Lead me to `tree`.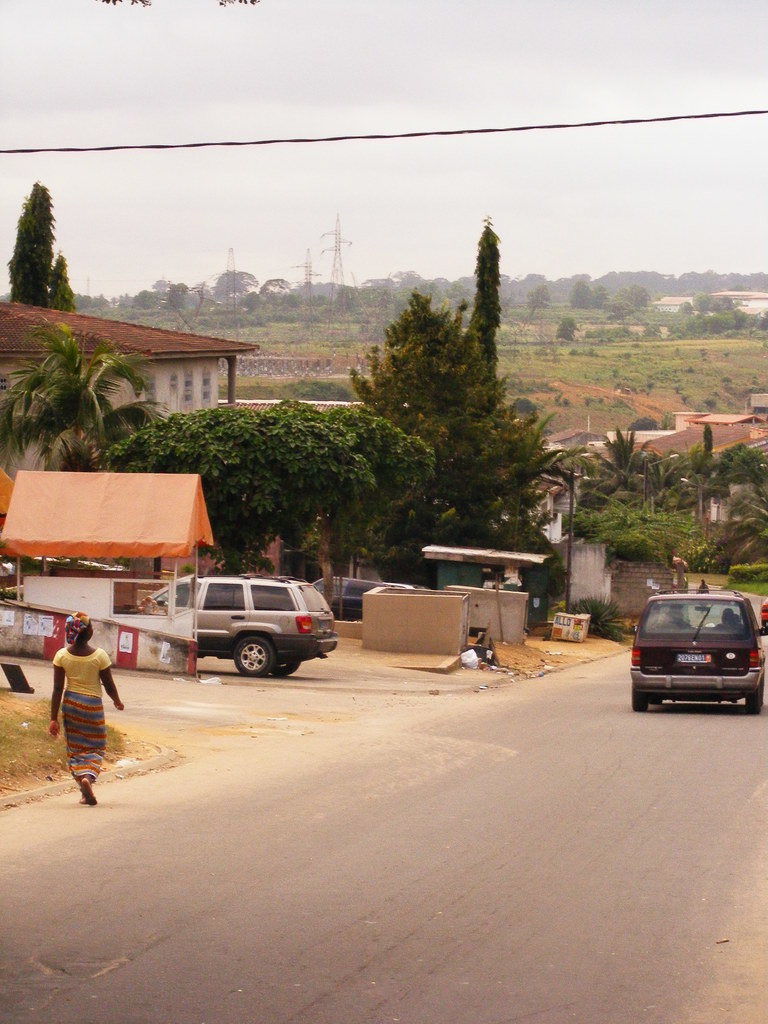
Lead to pyautogui.locateOnScreen(337, 275, 387, 322).
